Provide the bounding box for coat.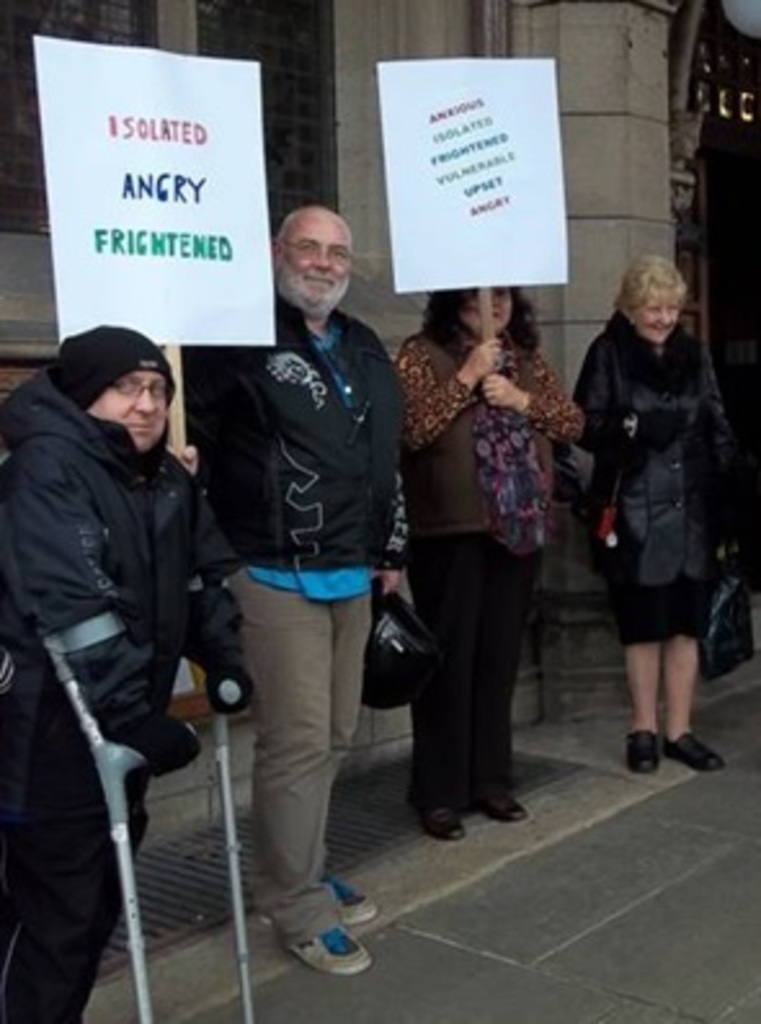
<box>0,364,253,707</box>.
